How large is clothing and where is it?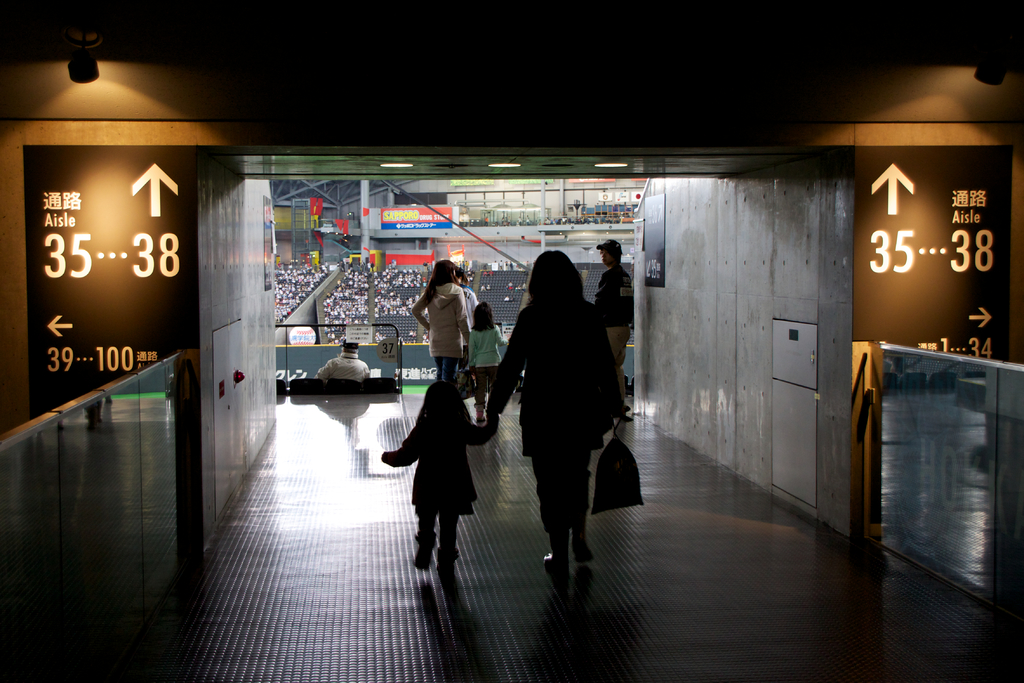
Bounding box: 627 254 637 272.
